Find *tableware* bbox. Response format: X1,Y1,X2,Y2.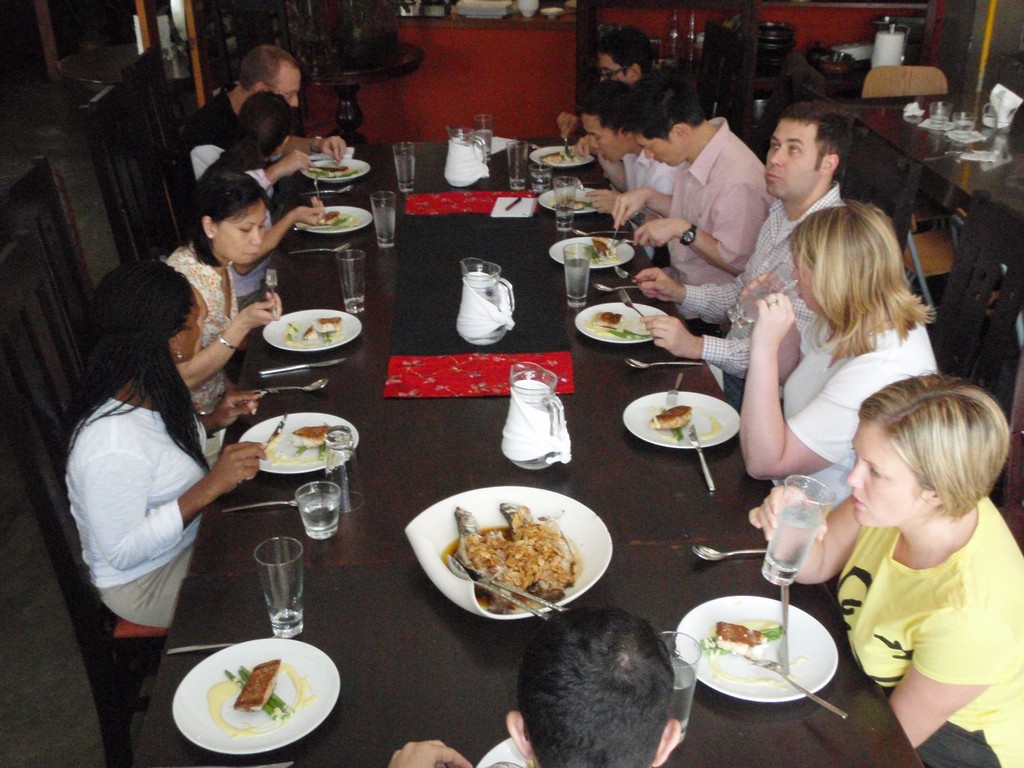
689,421,719,496.
